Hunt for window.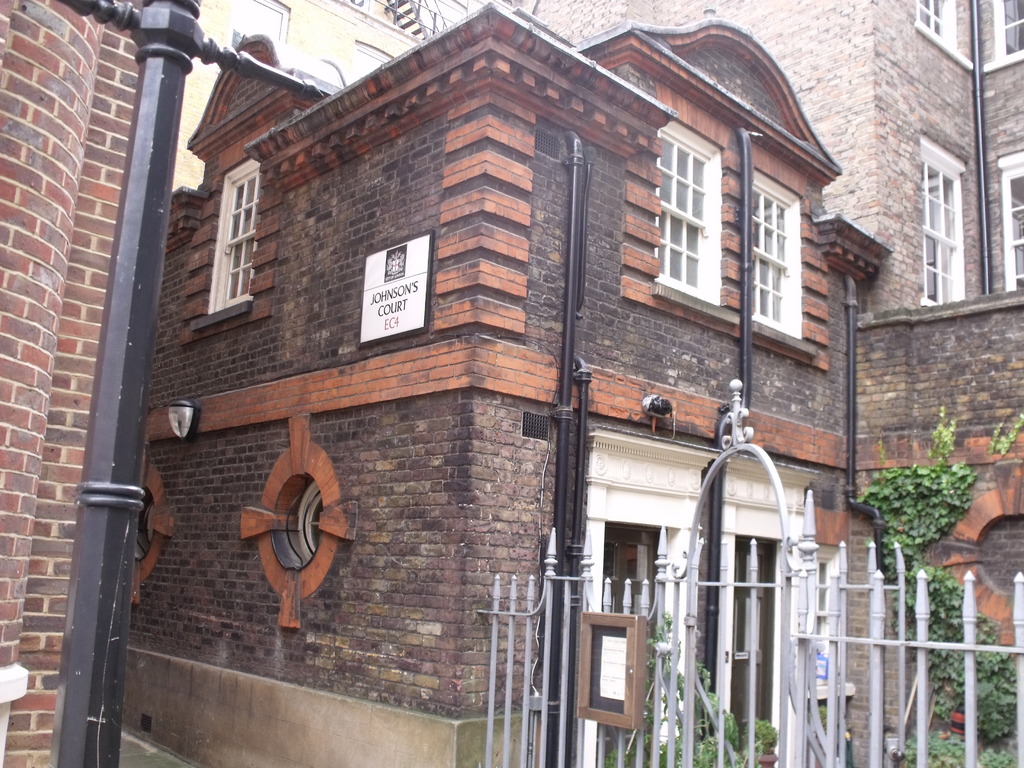
Hunted down at <box>918,135,970,305</box>.
